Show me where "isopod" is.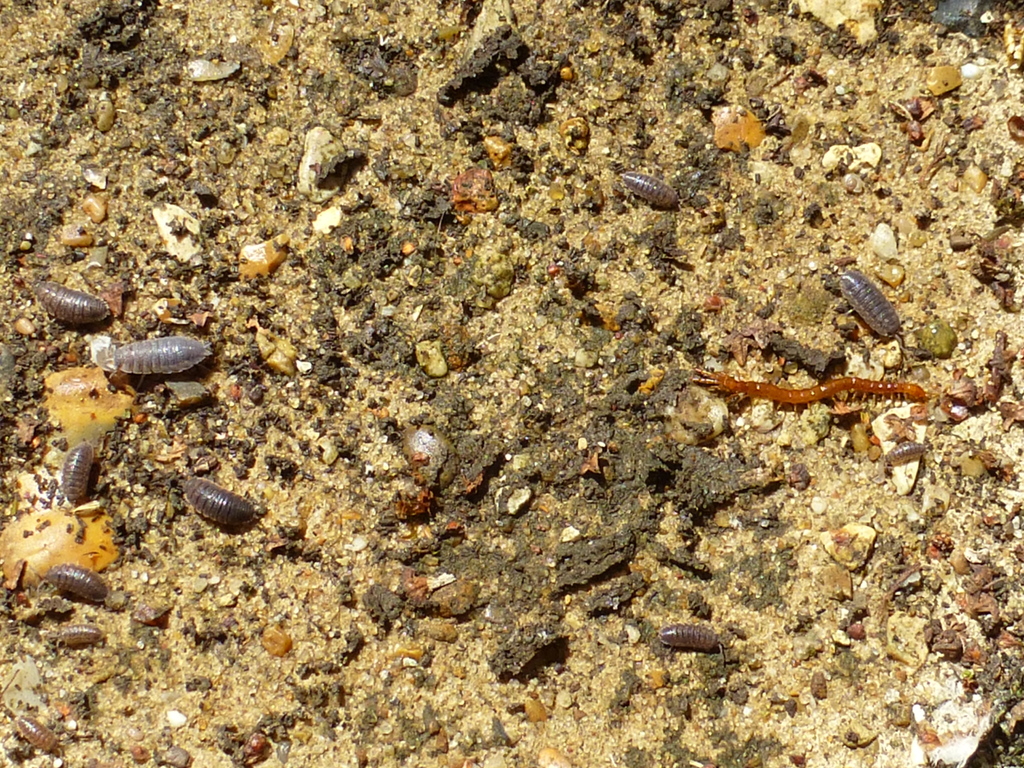
"isopod" is at (x1=59, y1=445, x2=86, y2=506).
